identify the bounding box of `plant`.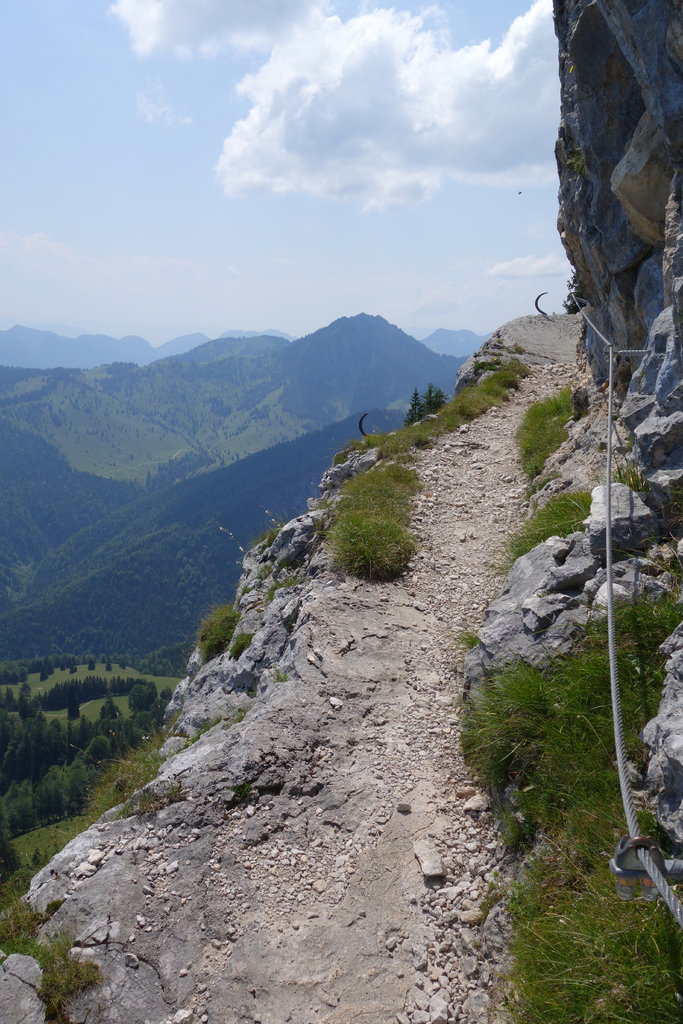
box(242, 554, 268, 589).
